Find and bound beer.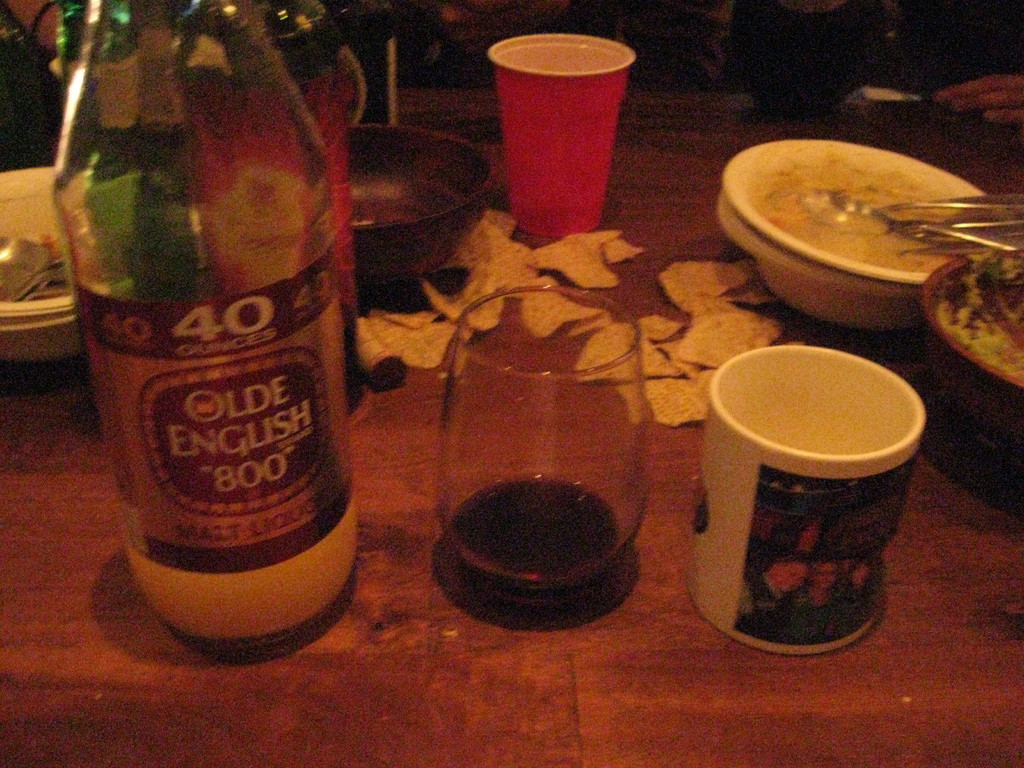
Bound: l=445, t=282, r=652, b=596.
